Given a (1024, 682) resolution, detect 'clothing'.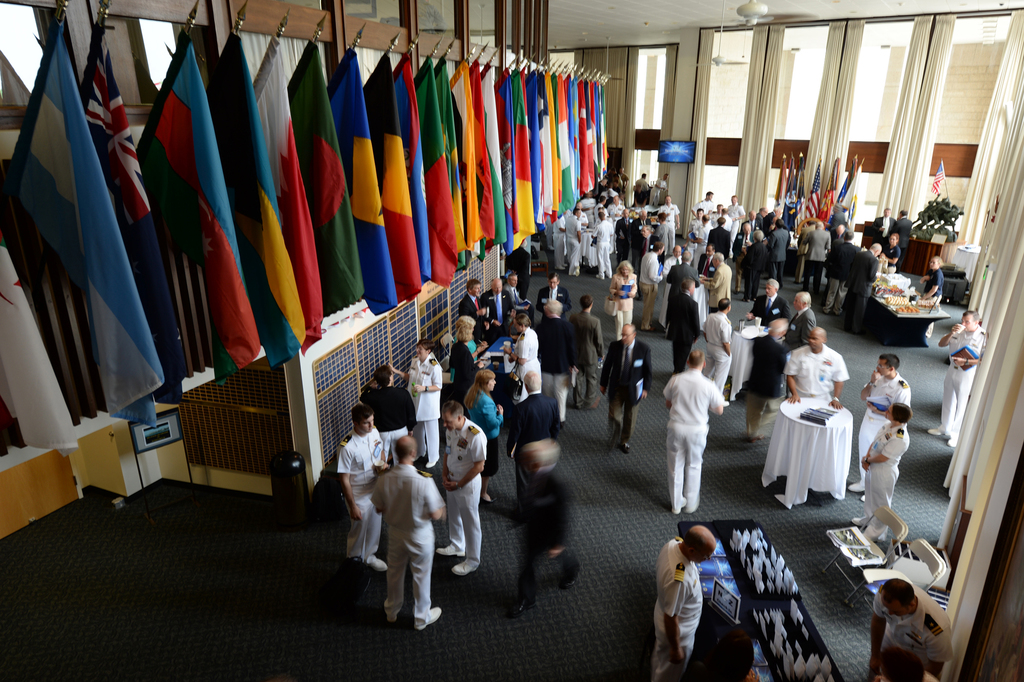
(701, 313, 733, 403).
